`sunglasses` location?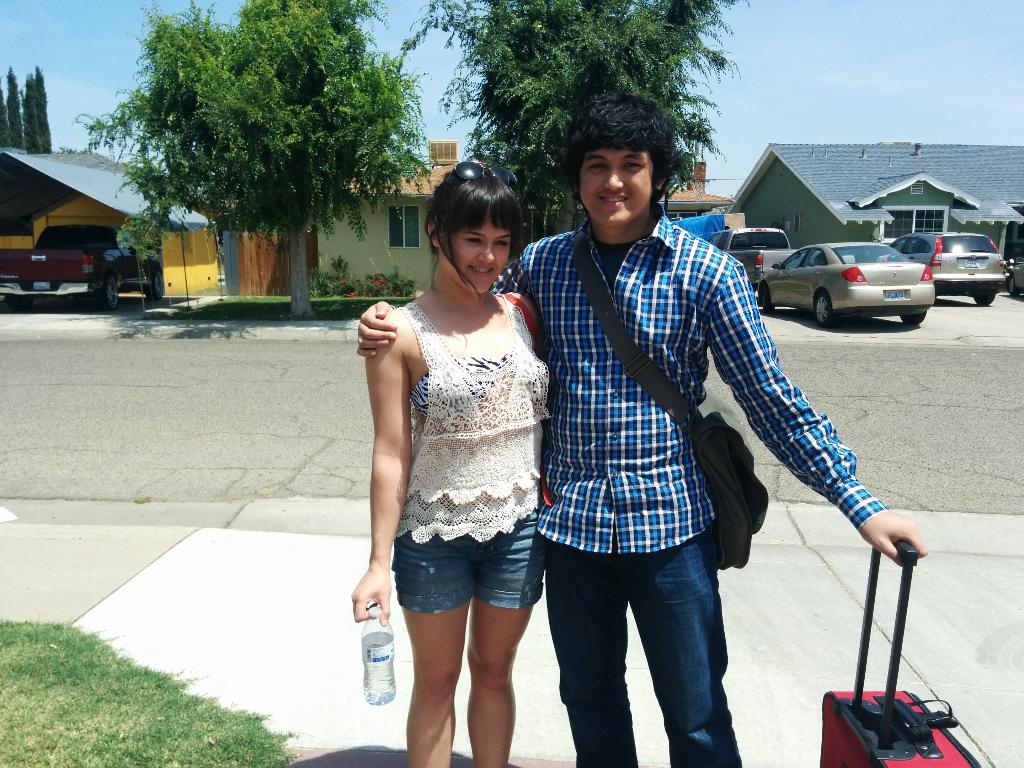
left=443, top=159, right=521, bottom=189
